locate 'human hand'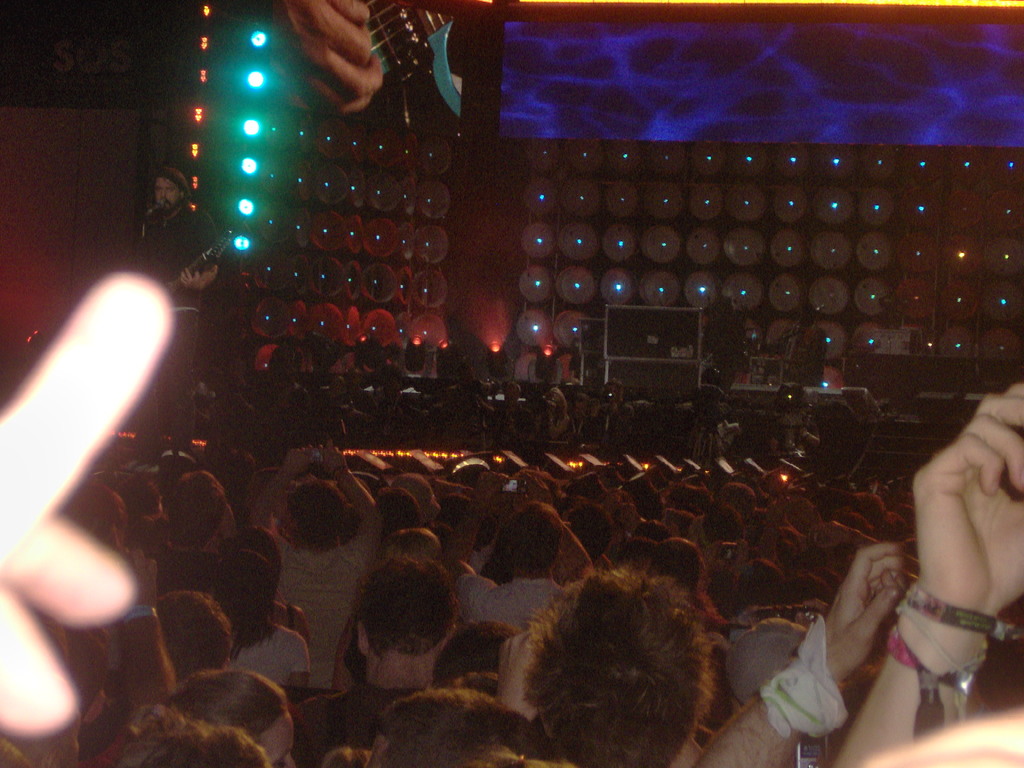
725,539,746,577
